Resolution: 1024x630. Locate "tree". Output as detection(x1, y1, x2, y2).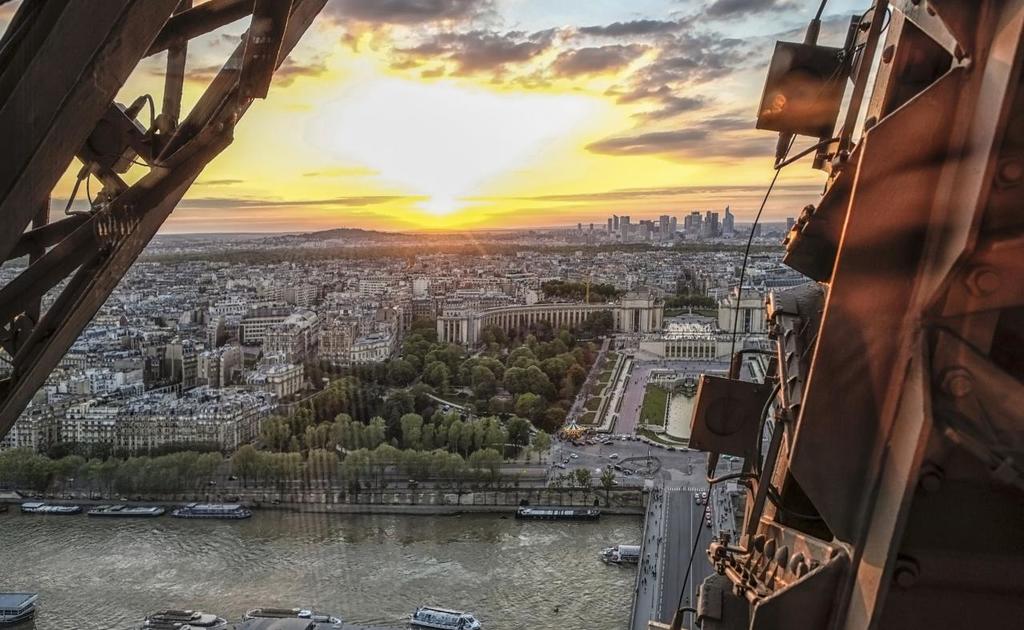
detection(119, 453, 149, 490).
